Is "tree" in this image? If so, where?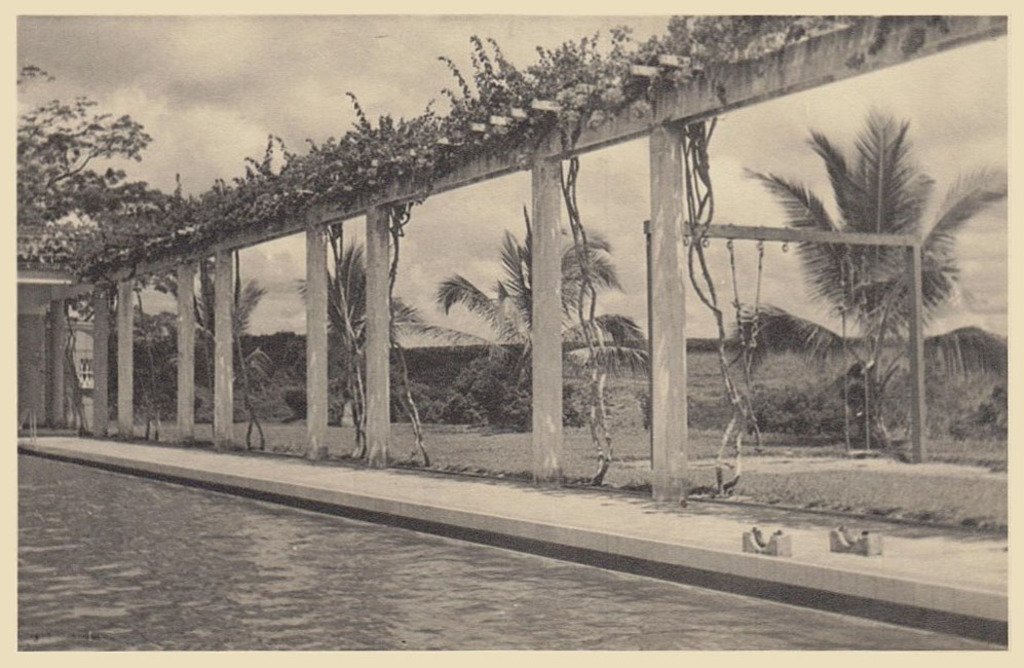
Yes, at (163,252,256,403).
